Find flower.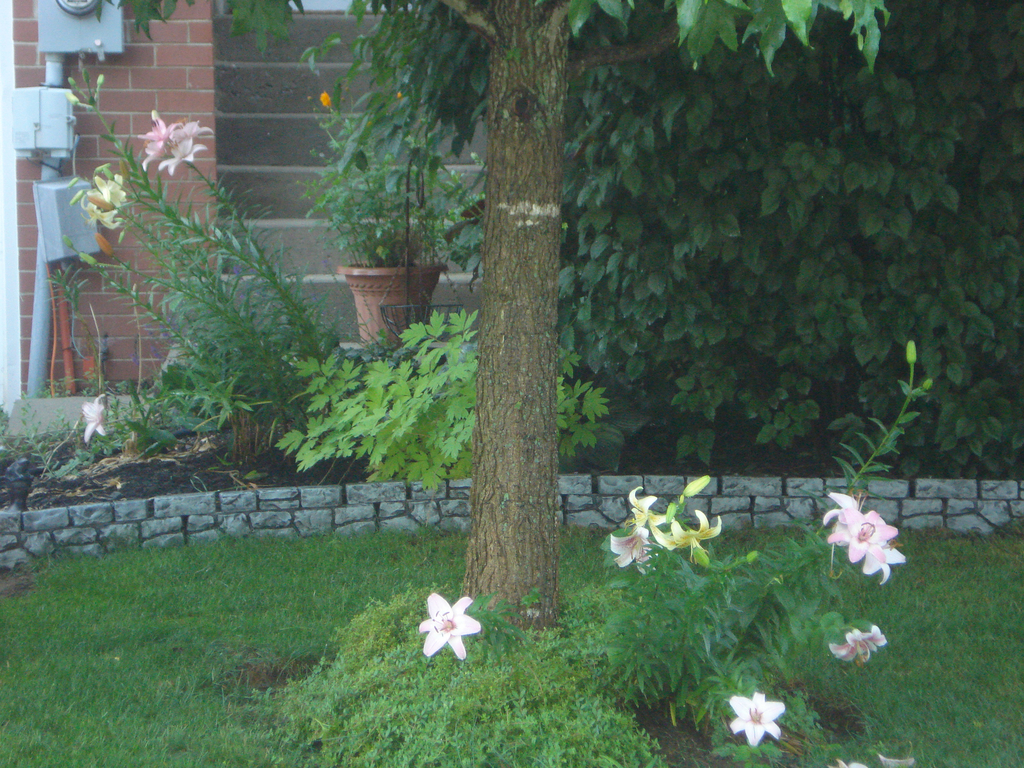
(609, 528, 658, 576).
